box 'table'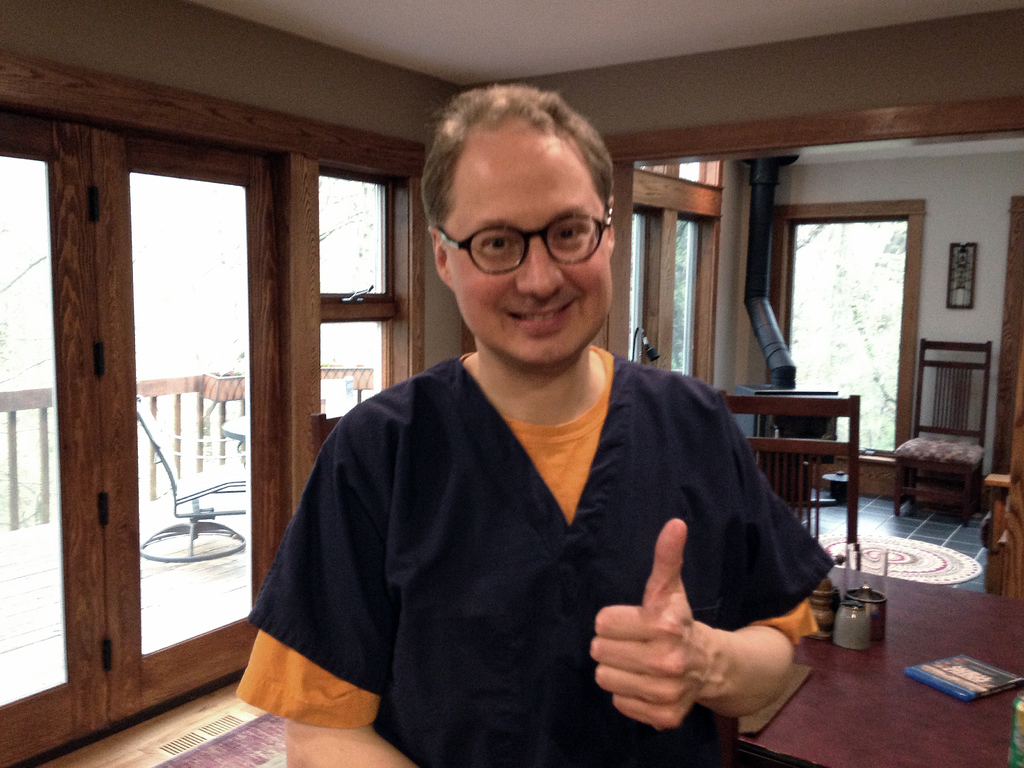
l=795, t=571, r=1020, b=757
